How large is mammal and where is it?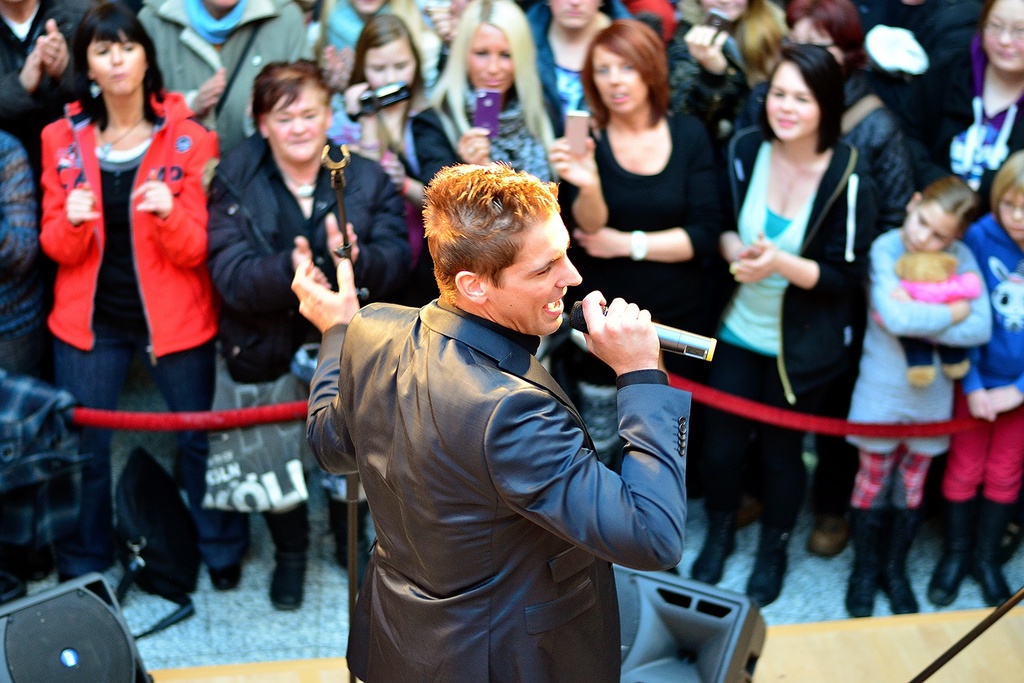
Bounding box: left=130, top=0, right=317, bottom=152.
